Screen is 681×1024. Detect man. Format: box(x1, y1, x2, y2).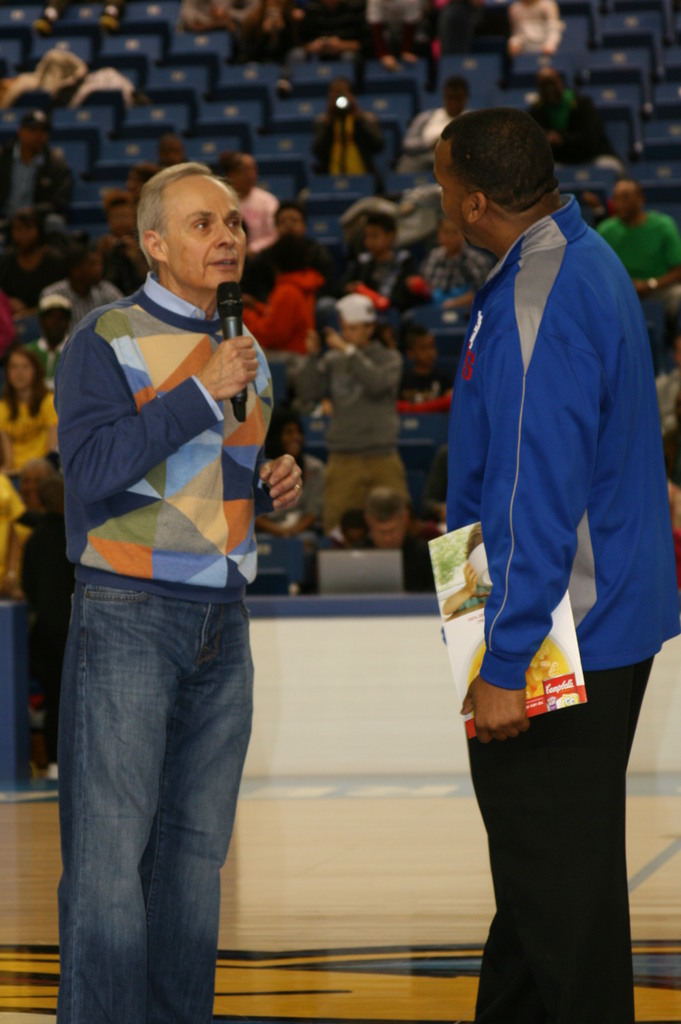
box(348, 481, 415, 548).
